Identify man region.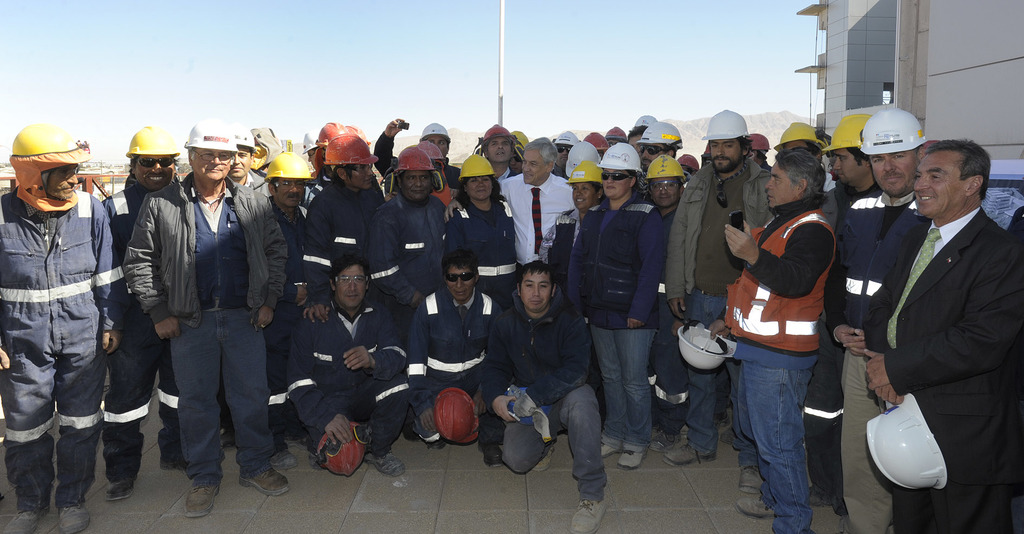
Region: {"left": 473, "top": 123, "right": 511, "bottom": 190}.
